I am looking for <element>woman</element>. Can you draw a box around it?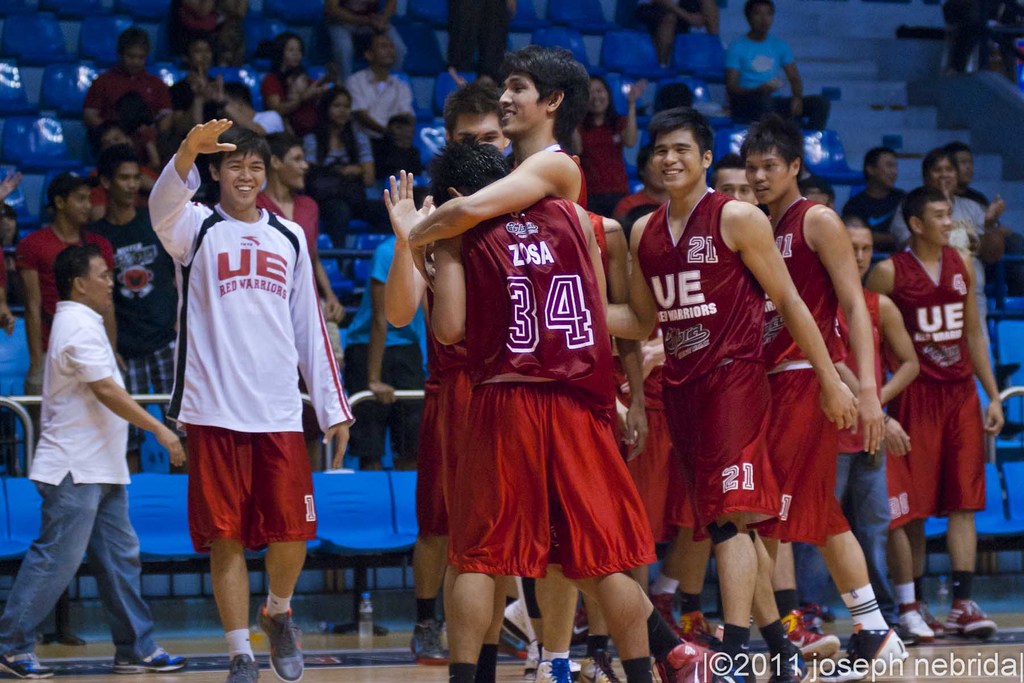
Sure, the bounding box is rect(579, 72, 640, 202).
